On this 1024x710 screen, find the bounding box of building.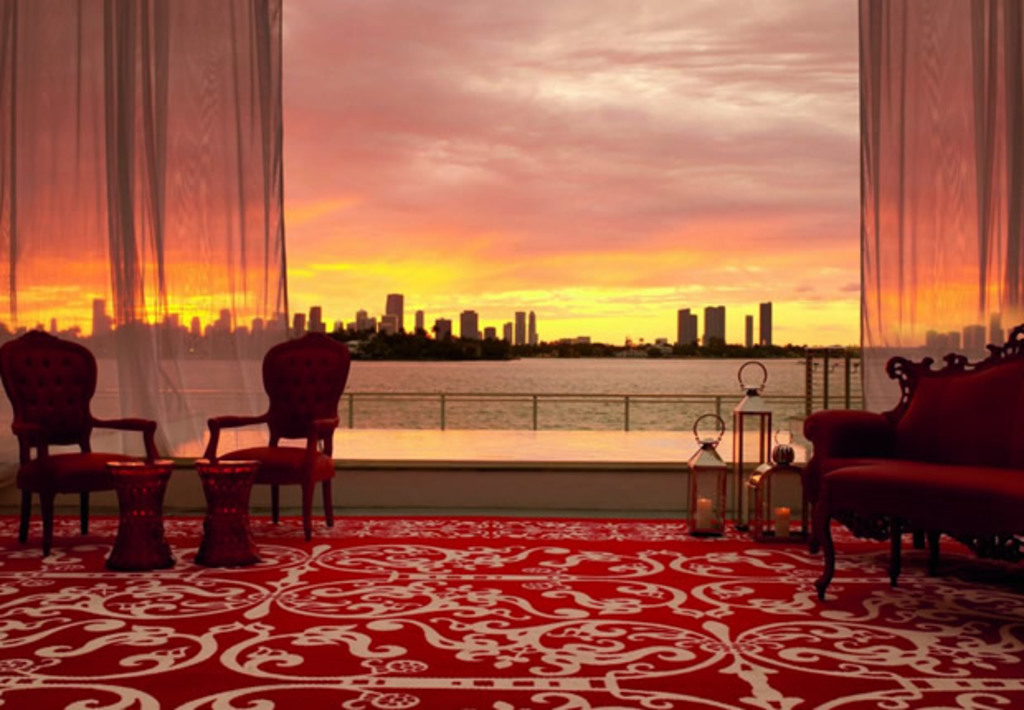
Bounding box: l=385, t=292, r=403, b=330.
